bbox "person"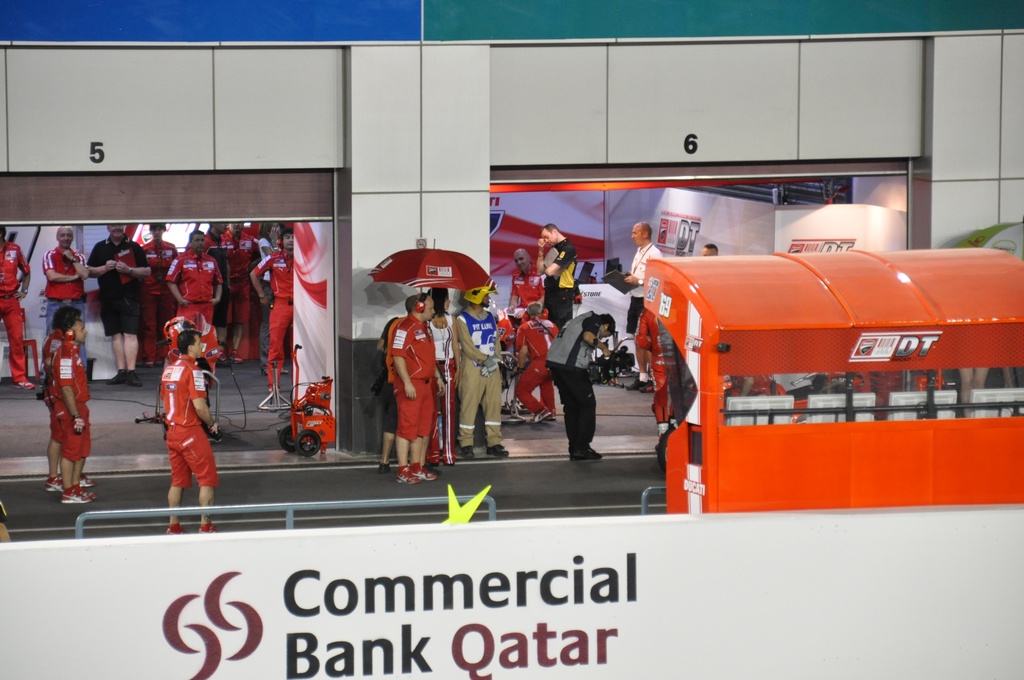
rect(380, 280, 454, 483)
